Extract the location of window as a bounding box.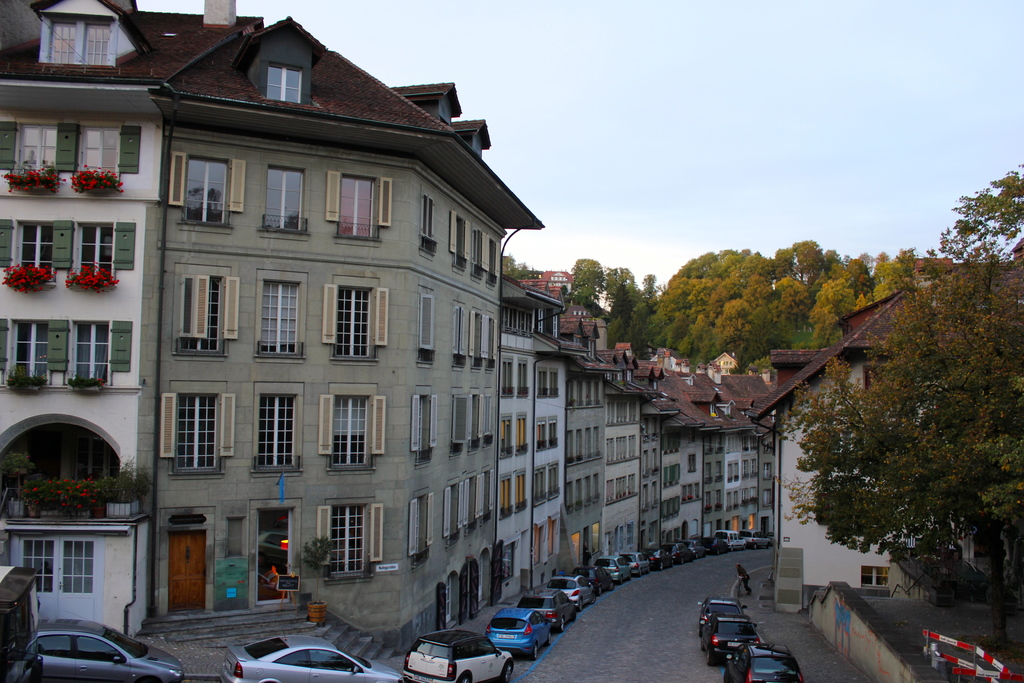
[551, 468, 559, 499].
